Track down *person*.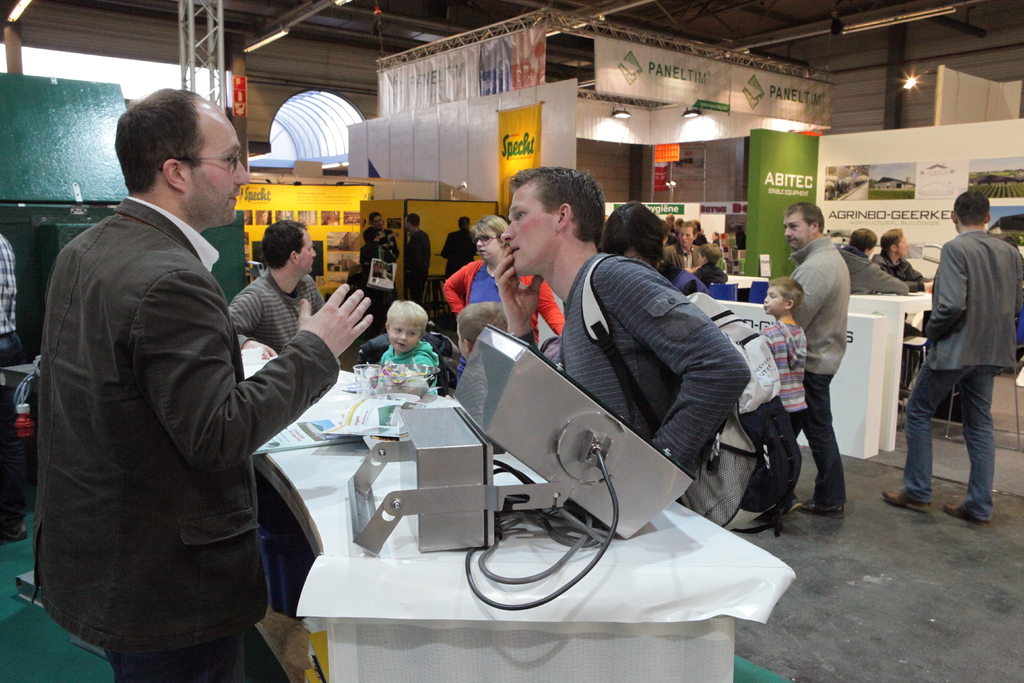
Tracked to region(362, 209, 396, 281).
